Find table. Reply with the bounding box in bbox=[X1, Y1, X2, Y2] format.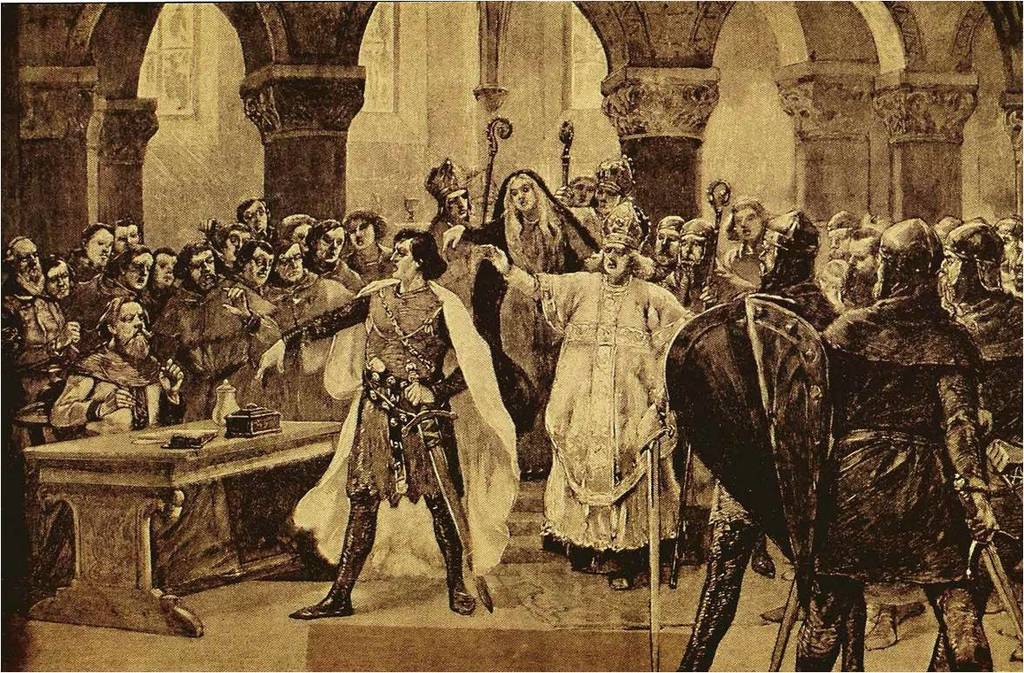
bbox=[10, 418, 308, 628].
